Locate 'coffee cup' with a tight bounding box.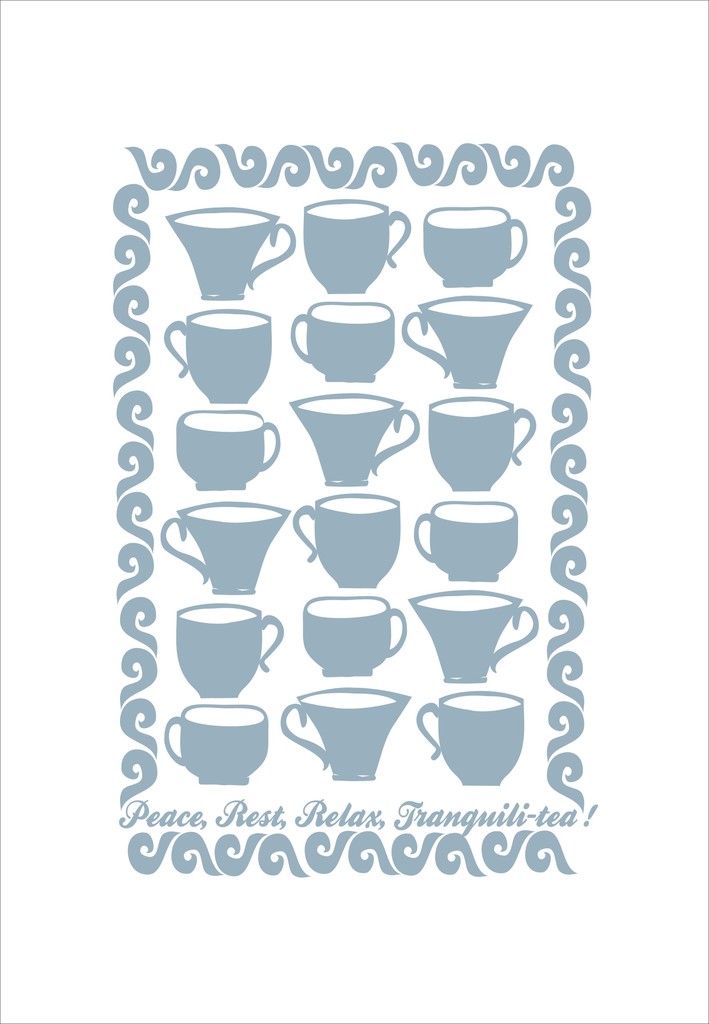
detection(168, 305, 273, 401).
